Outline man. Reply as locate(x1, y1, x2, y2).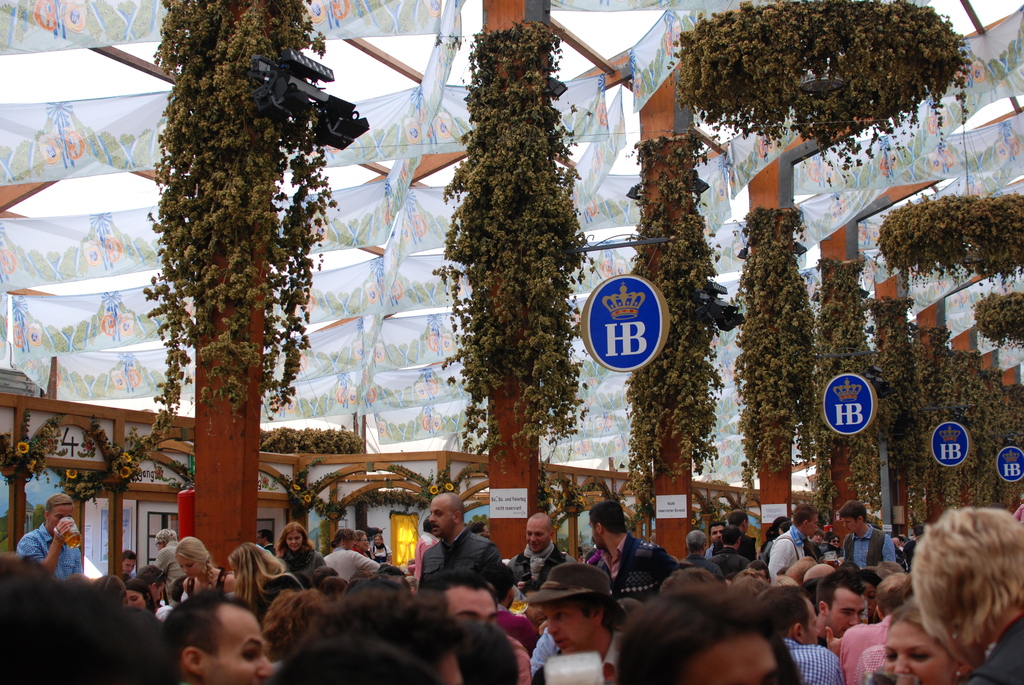
locate(524, 562, 635, 684).
